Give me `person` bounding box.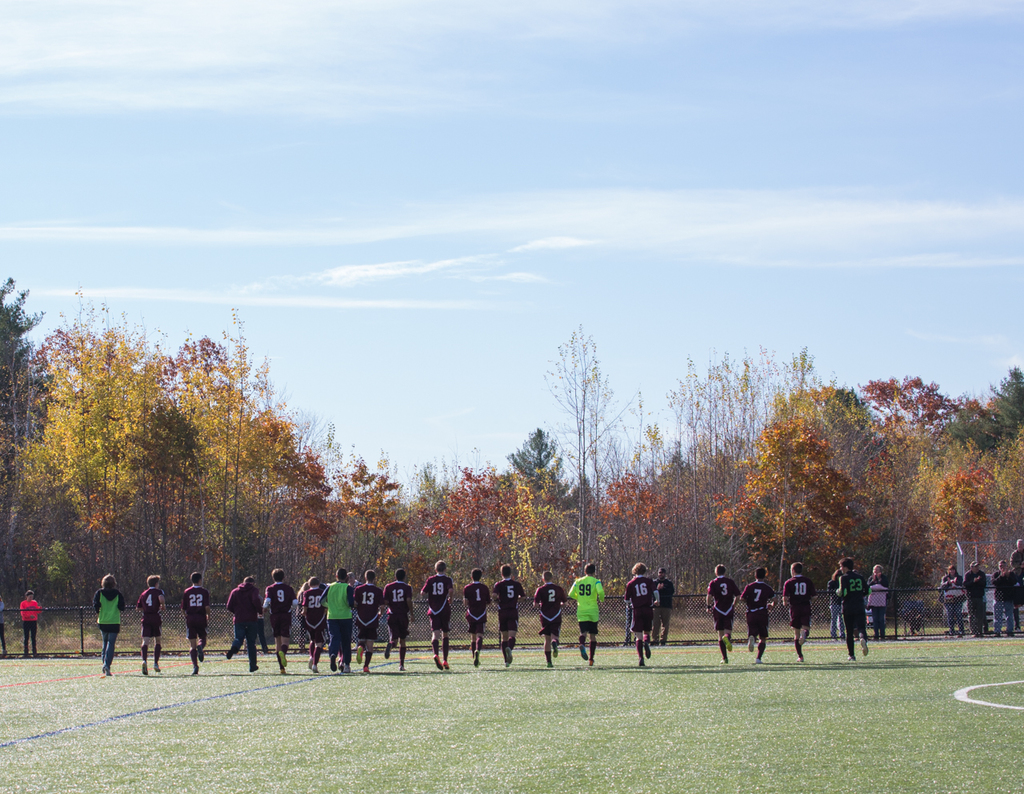
locate(91, 557, 662, 669).
